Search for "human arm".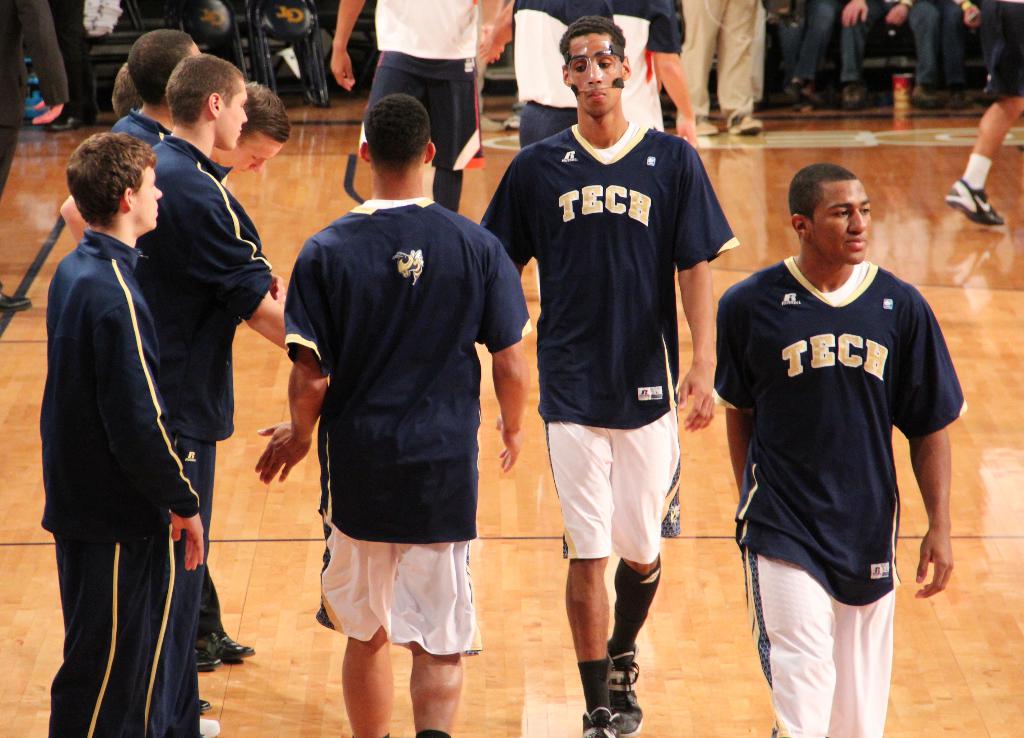
Found at <region>483, 149, 534, 279</region>.
